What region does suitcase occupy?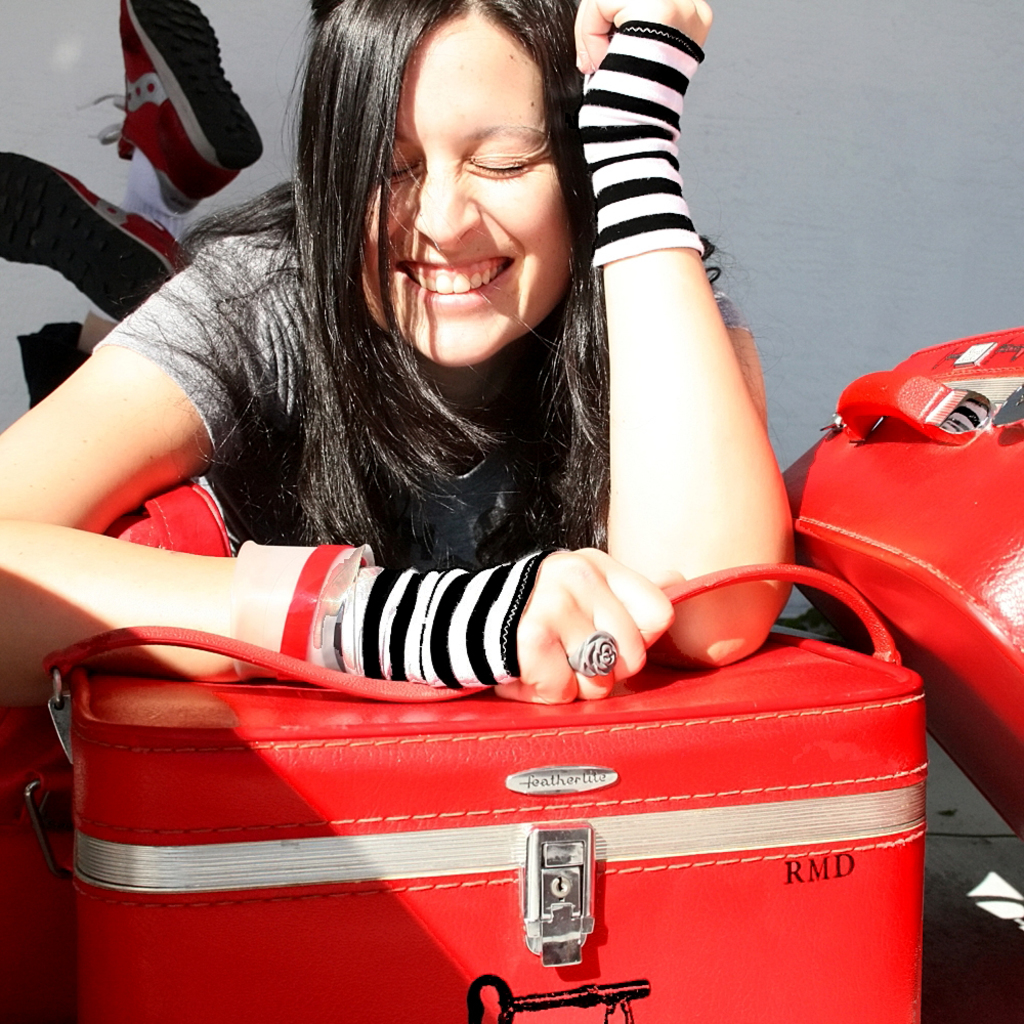
region(776, 326, 1023, 834).
